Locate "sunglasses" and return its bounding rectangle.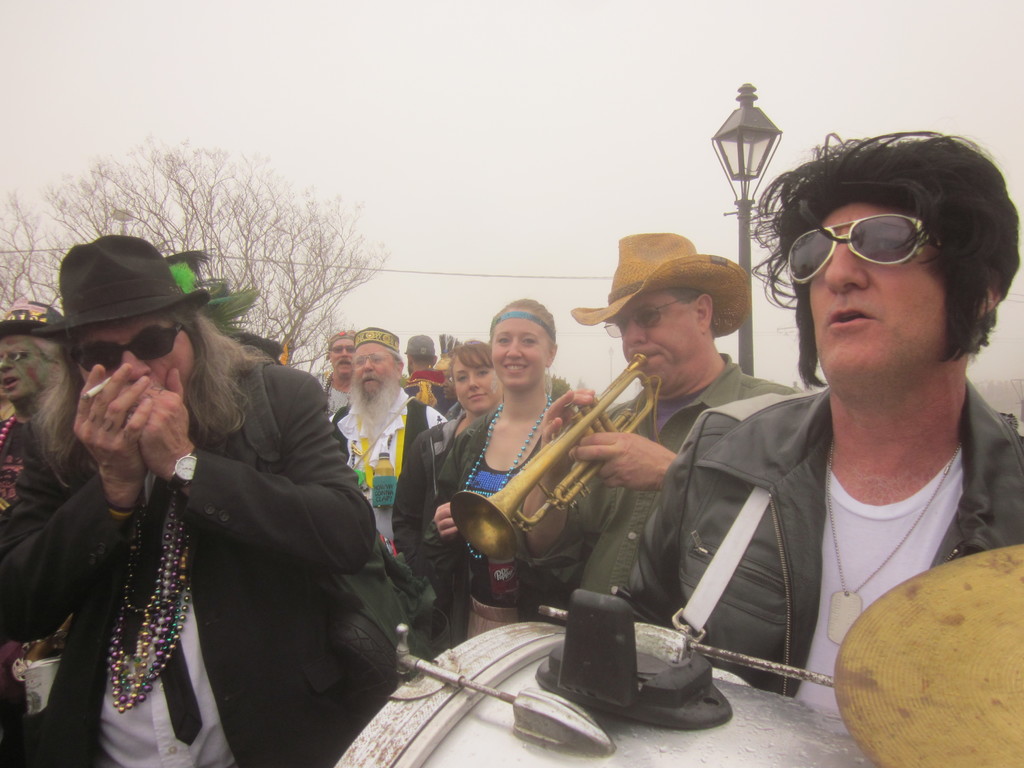
x1=75, y1=325, x2=179, y2=372.
